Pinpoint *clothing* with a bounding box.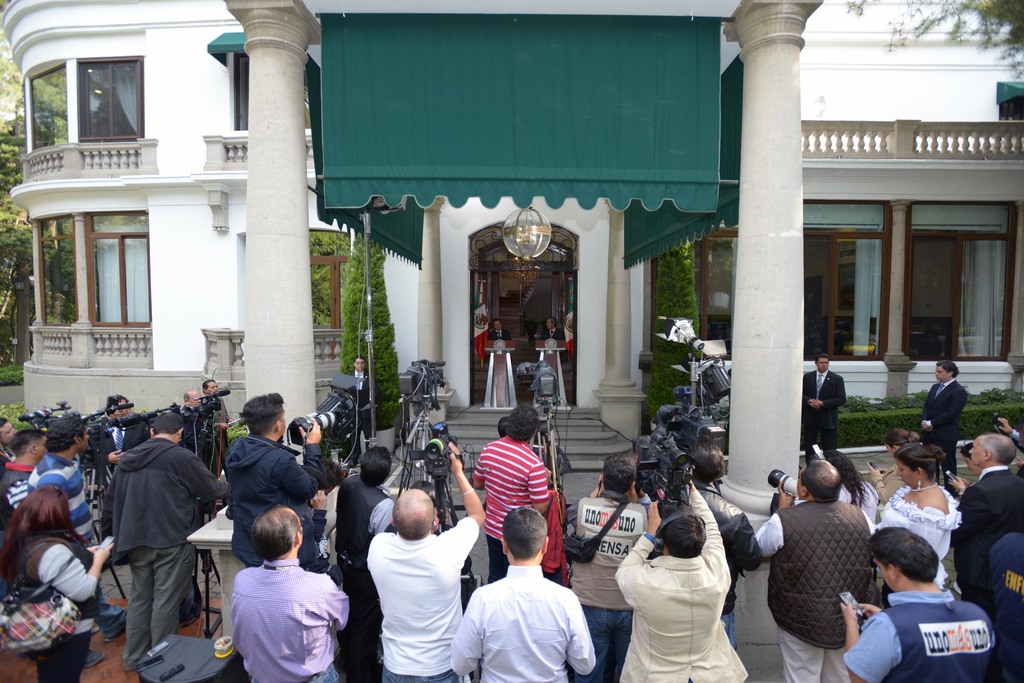
<box>308,663,341,682</box>.
